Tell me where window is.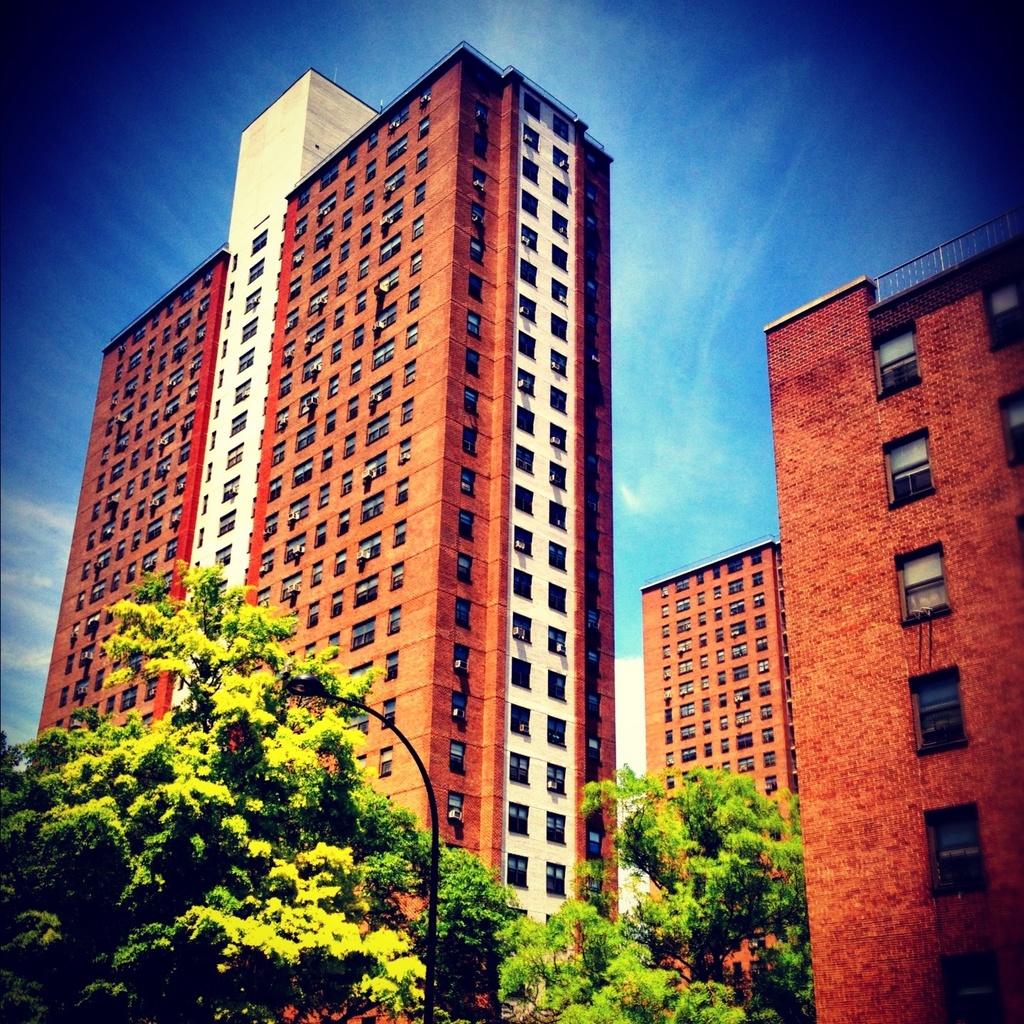
window is at 180,307,192,329.
